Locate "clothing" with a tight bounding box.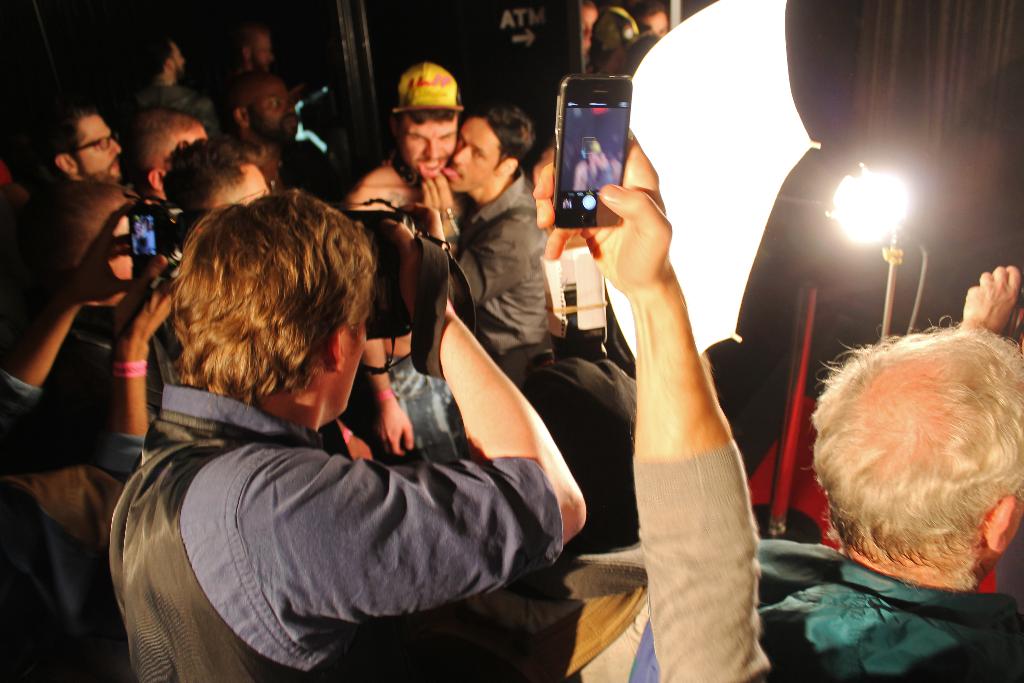
bbox=(566, 539, 1023, 682).
